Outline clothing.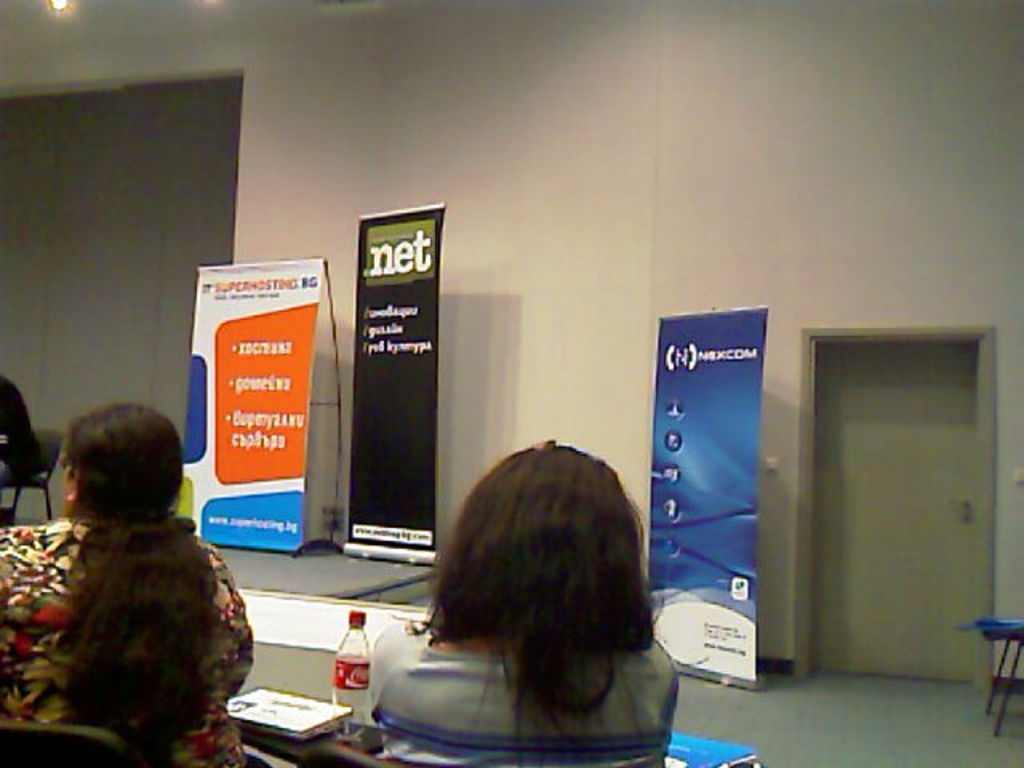
Outline: (left=0, top=518, right=261, bottom=766).
